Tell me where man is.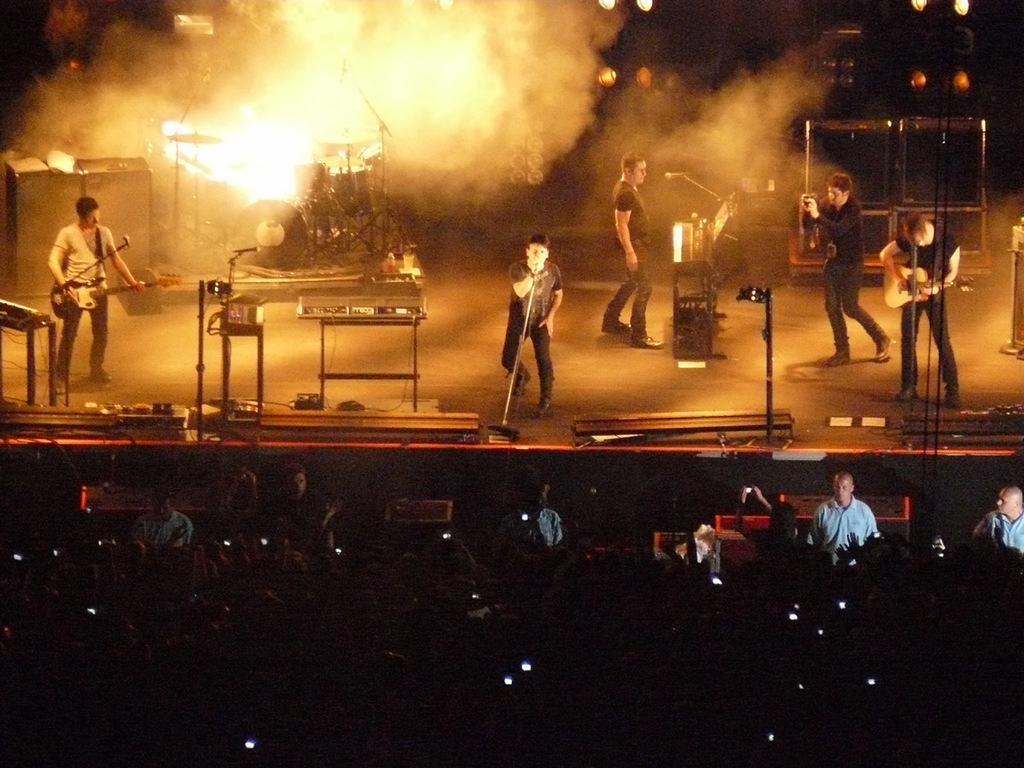
man is at 128,487,190,556.
